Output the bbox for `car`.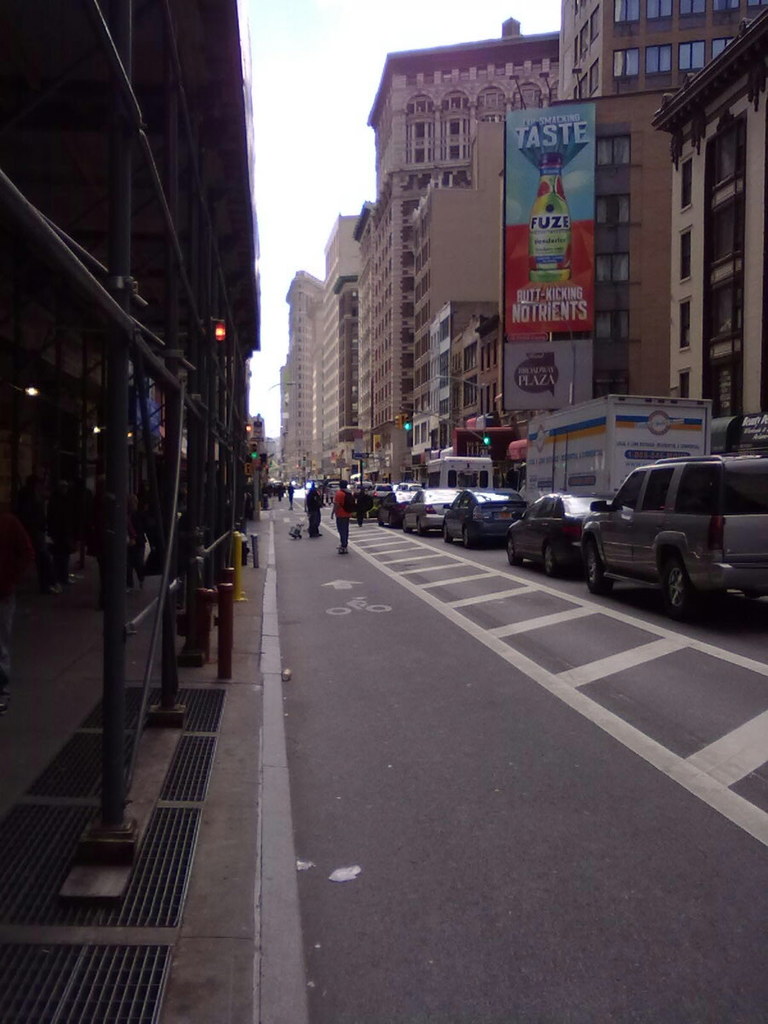
378, 482, 418, 519.
